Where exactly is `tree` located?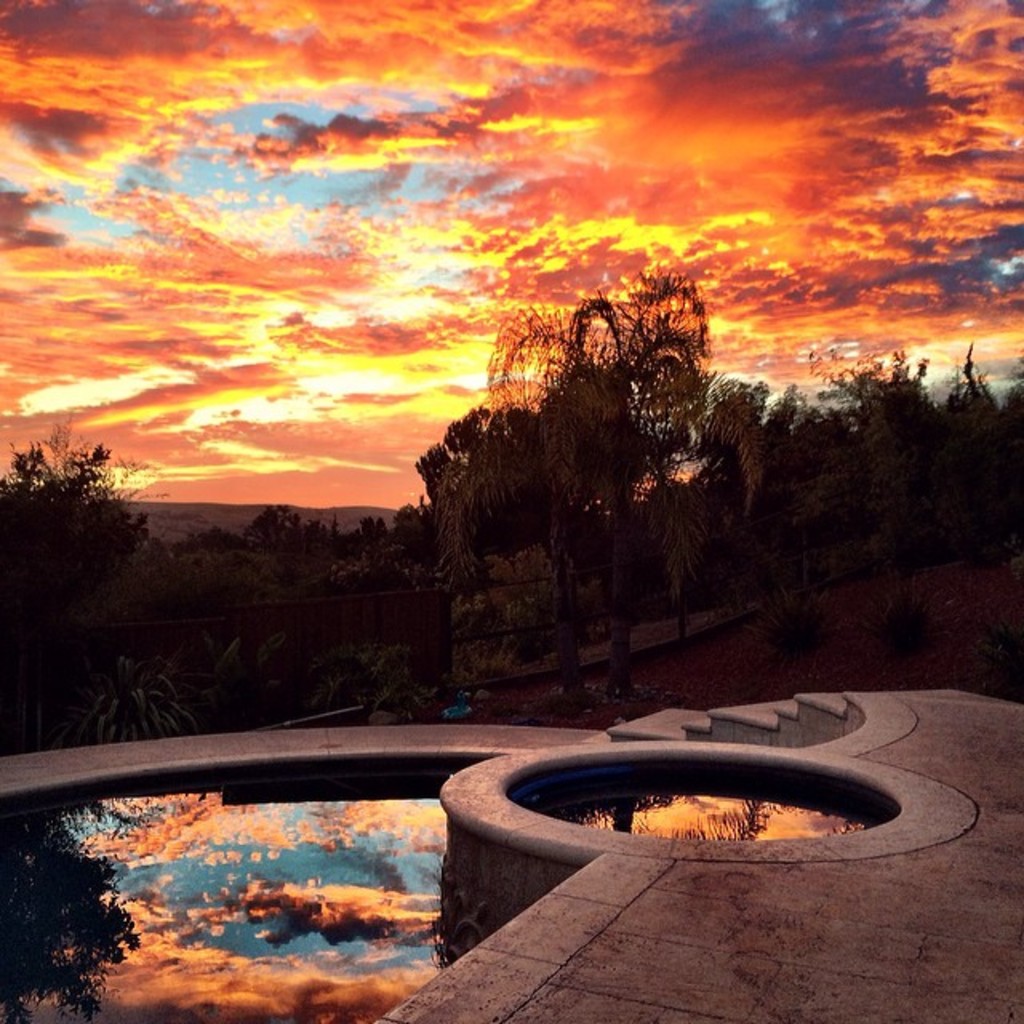
Its bounding box is (left=387, top=506, right=427, bottom=541).
